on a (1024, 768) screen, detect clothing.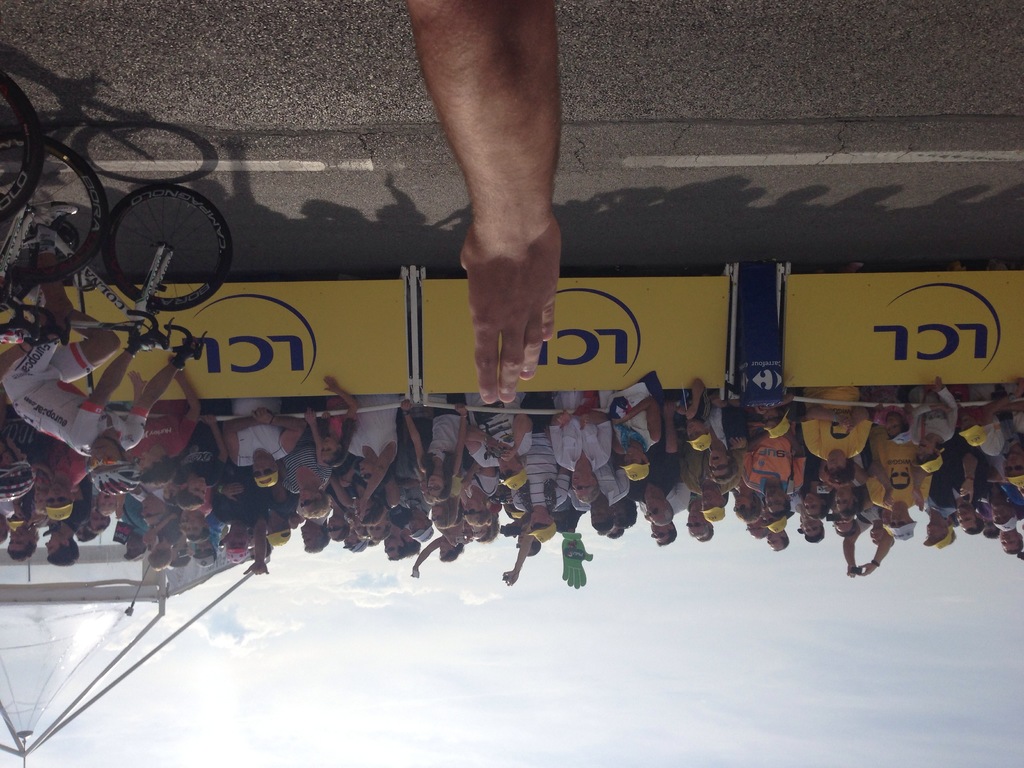
pyautogui.locateOnScreen(0, 314, 141, 456).
